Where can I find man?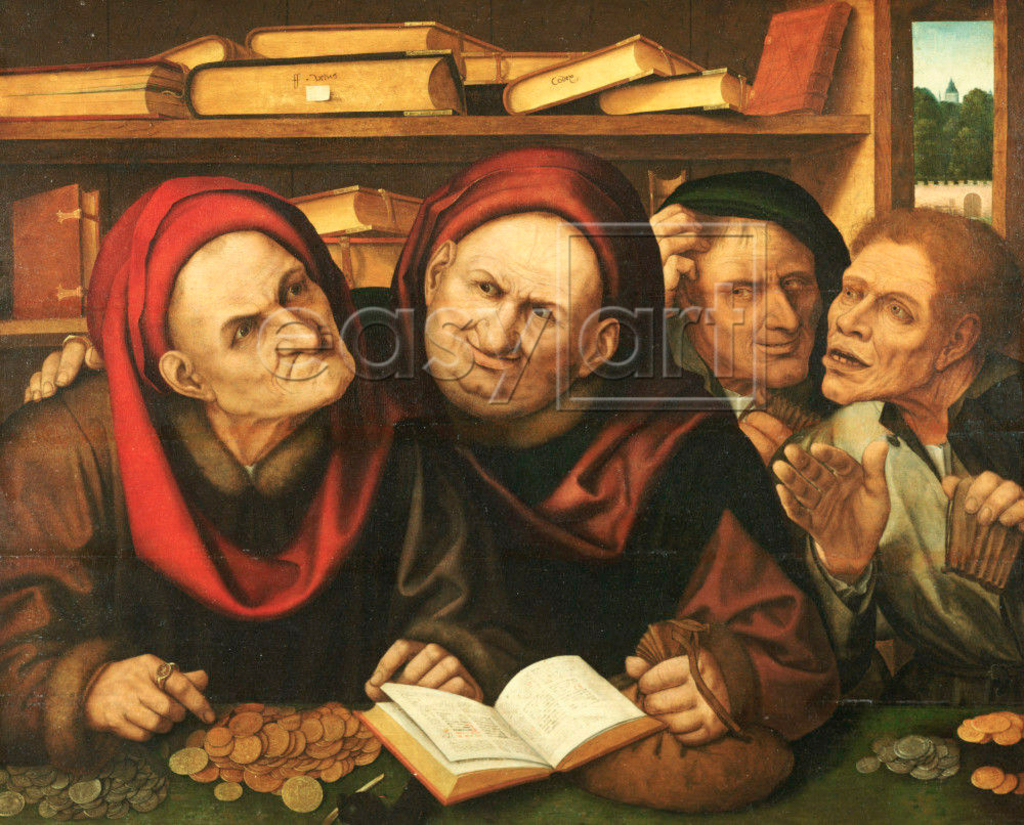
You can find it at 356/139/852/749.
